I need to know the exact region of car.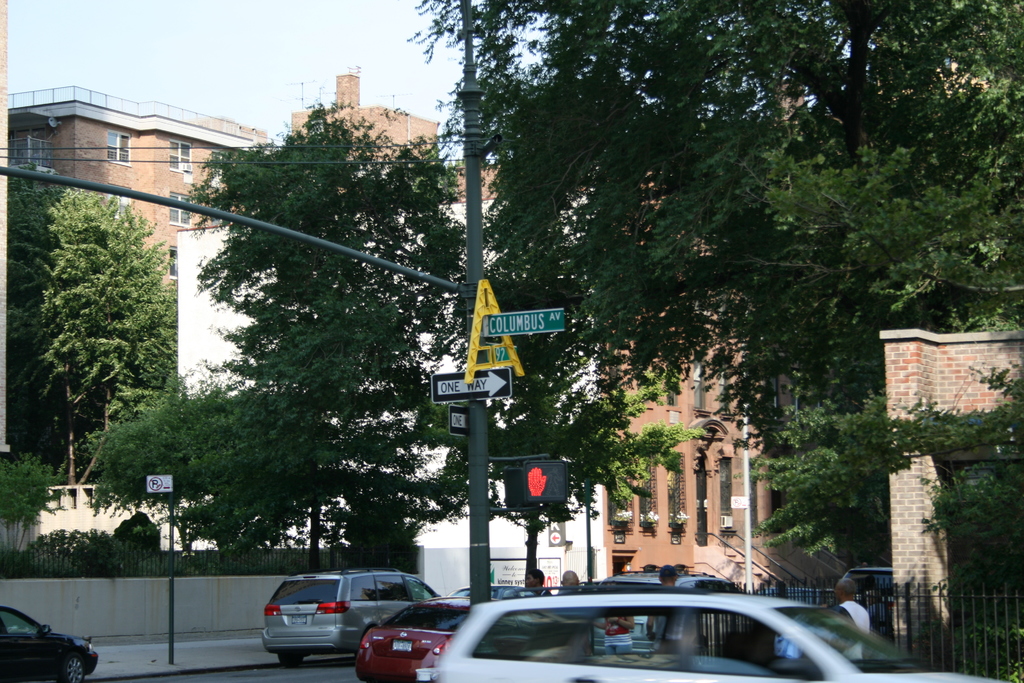
Region: x1=260 y1=564 x2=444 y2=666.
